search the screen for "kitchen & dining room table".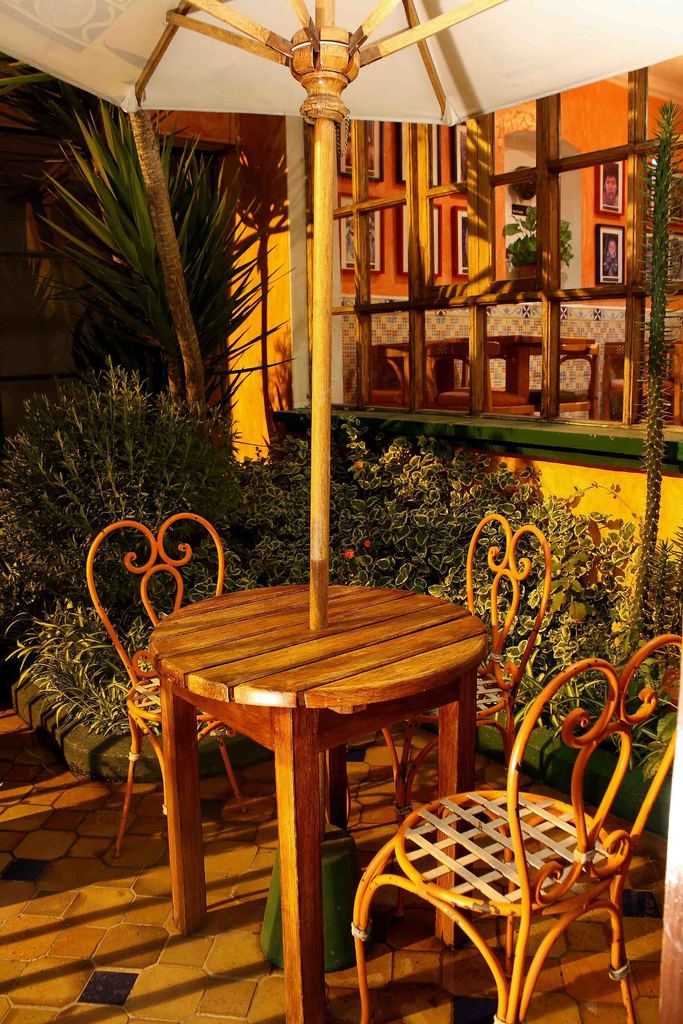
Found at 83 509 682 1023.
